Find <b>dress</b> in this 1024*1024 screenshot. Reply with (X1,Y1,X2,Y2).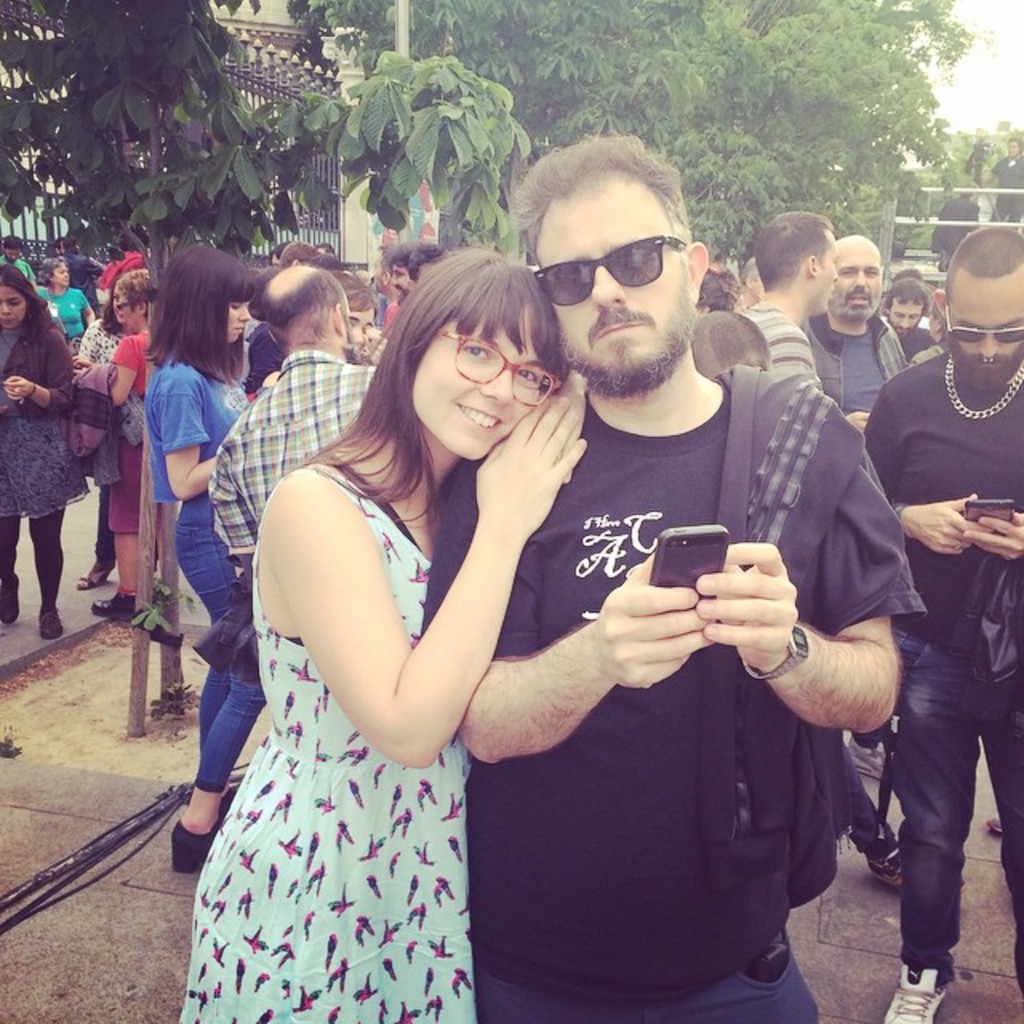
(181,459,475,1022).
